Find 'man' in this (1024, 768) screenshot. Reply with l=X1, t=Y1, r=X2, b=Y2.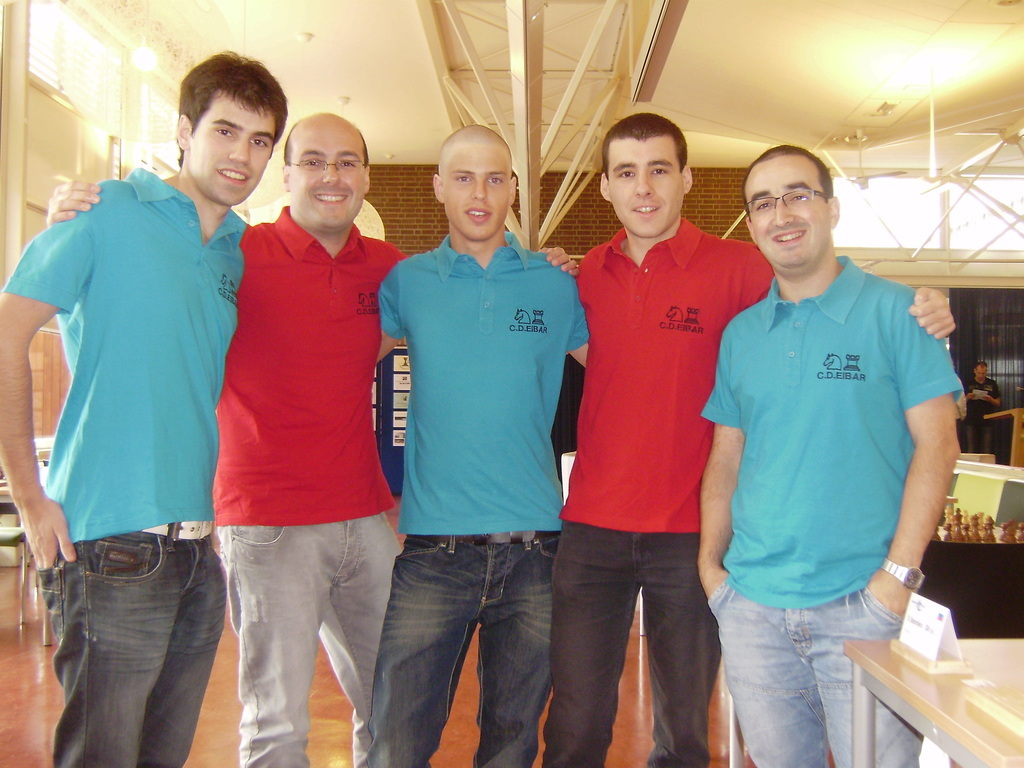
l=968, t=353, r=999, b=457.
